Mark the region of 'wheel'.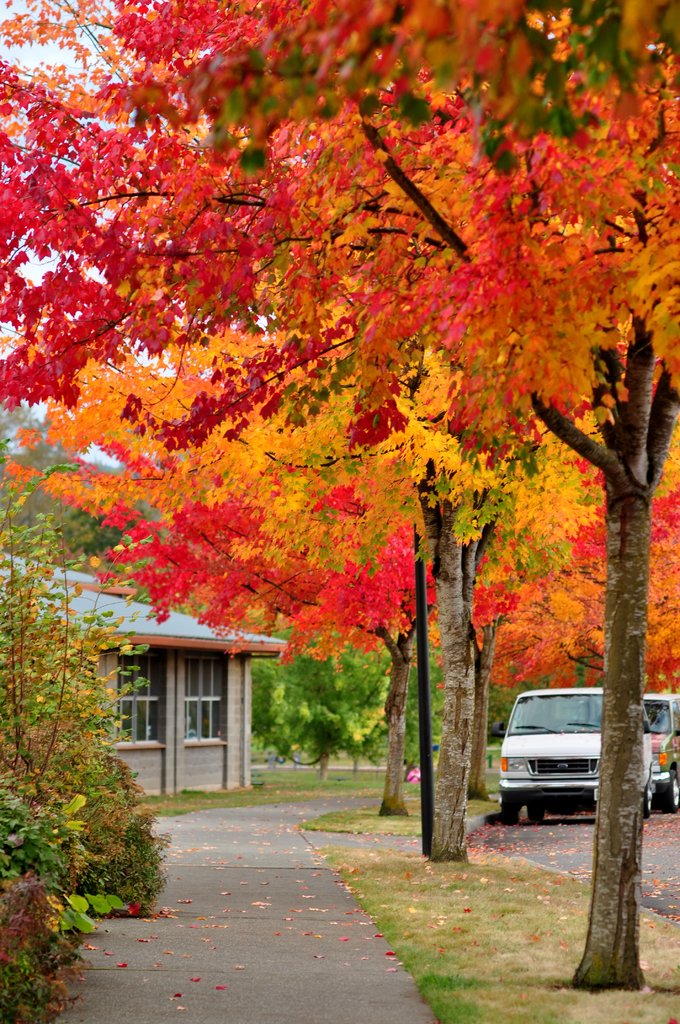
Region: (665,774,679,816).
